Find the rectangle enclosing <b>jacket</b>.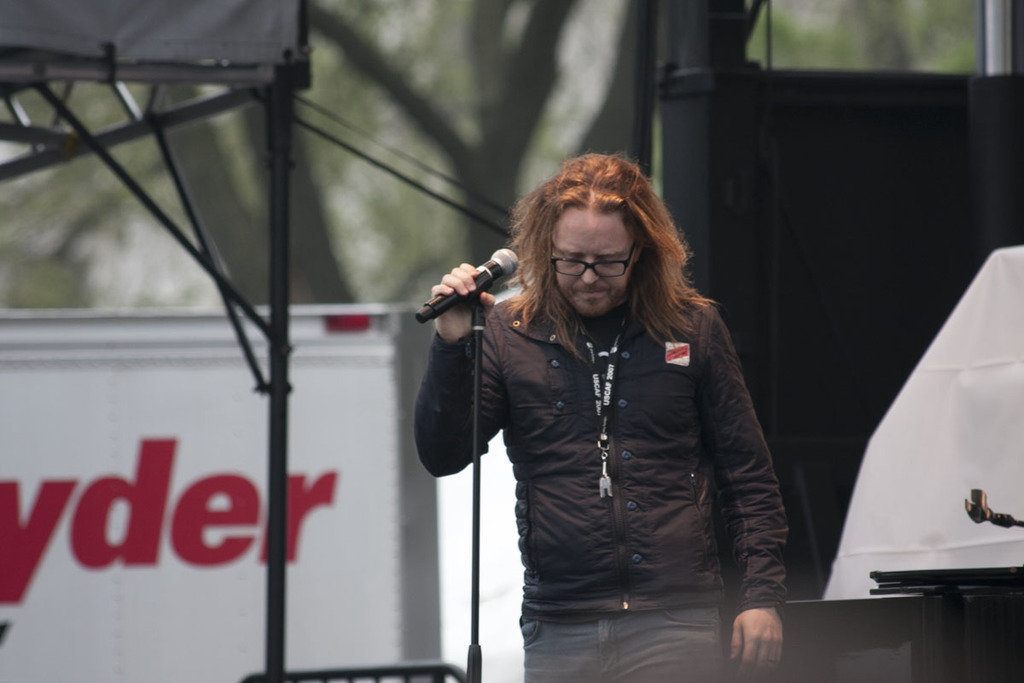
428 202 794 648.
